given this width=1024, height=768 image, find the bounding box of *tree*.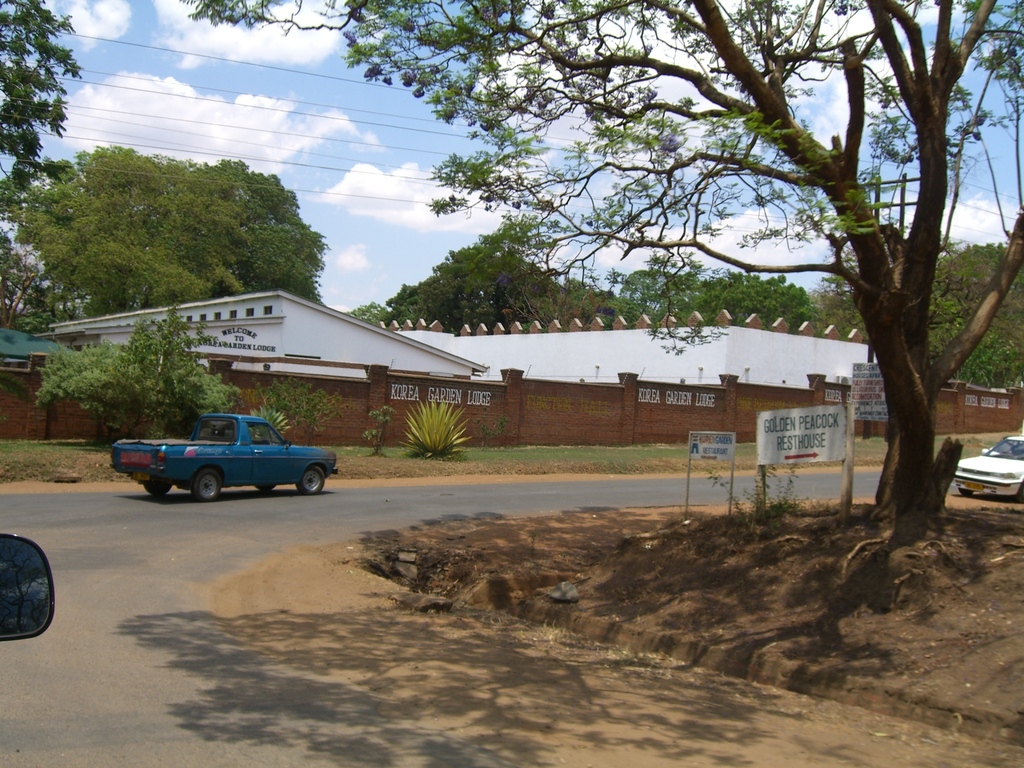
x1=7, y1=151, x2=323, y2=322.
